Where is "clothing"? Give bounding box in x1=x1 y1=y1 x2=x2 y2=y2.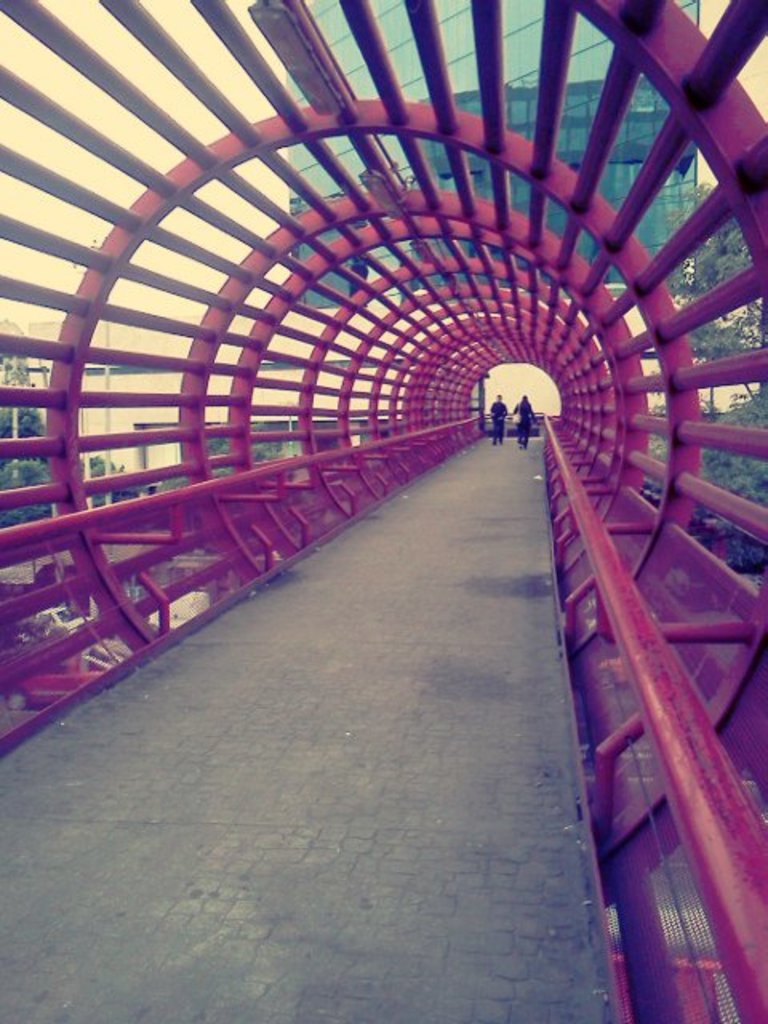
x1=488 y1=403 x2=504 y2=445.
